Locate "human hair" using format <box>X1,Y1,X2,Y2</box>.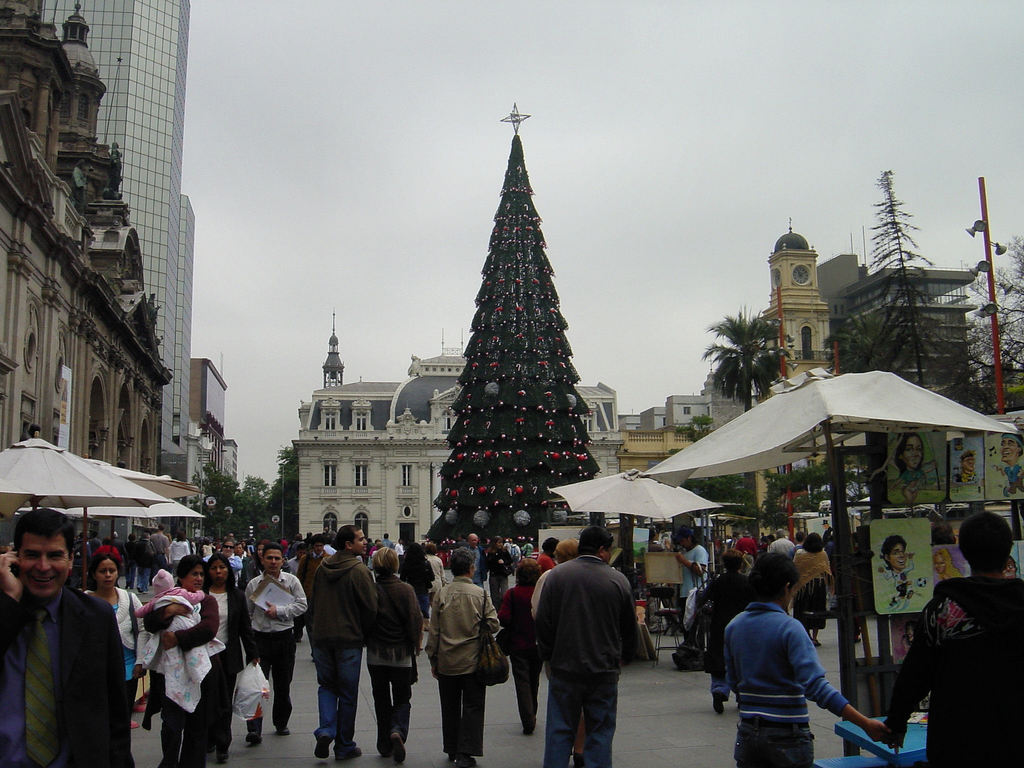
<box>1002,433,1023,460</box>.
